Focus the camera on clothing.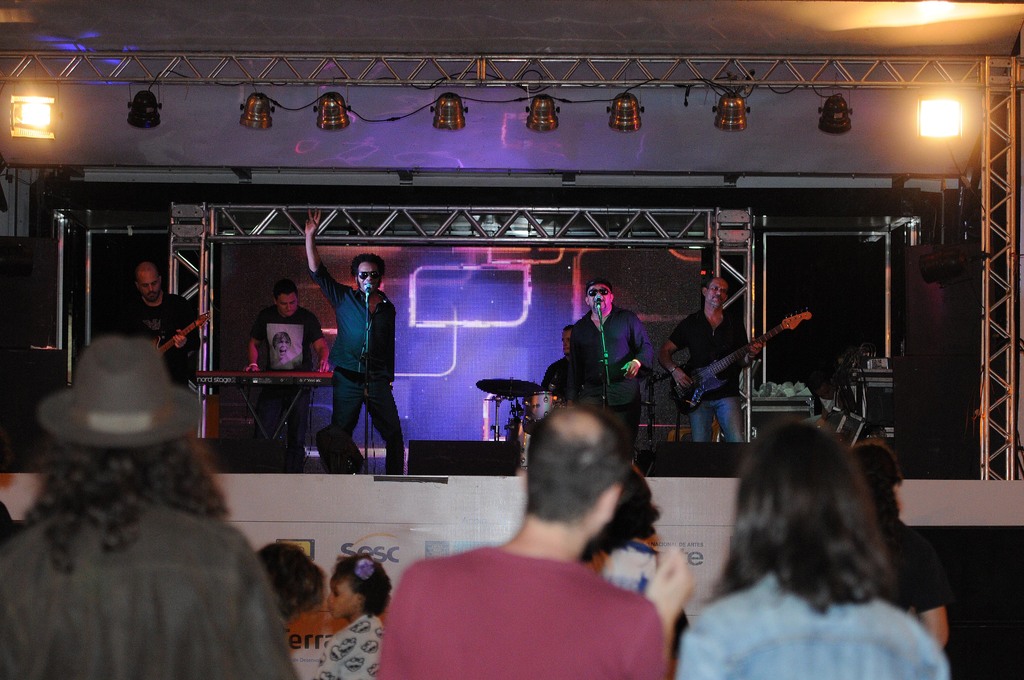
Focus region: 0/489/296/679.
